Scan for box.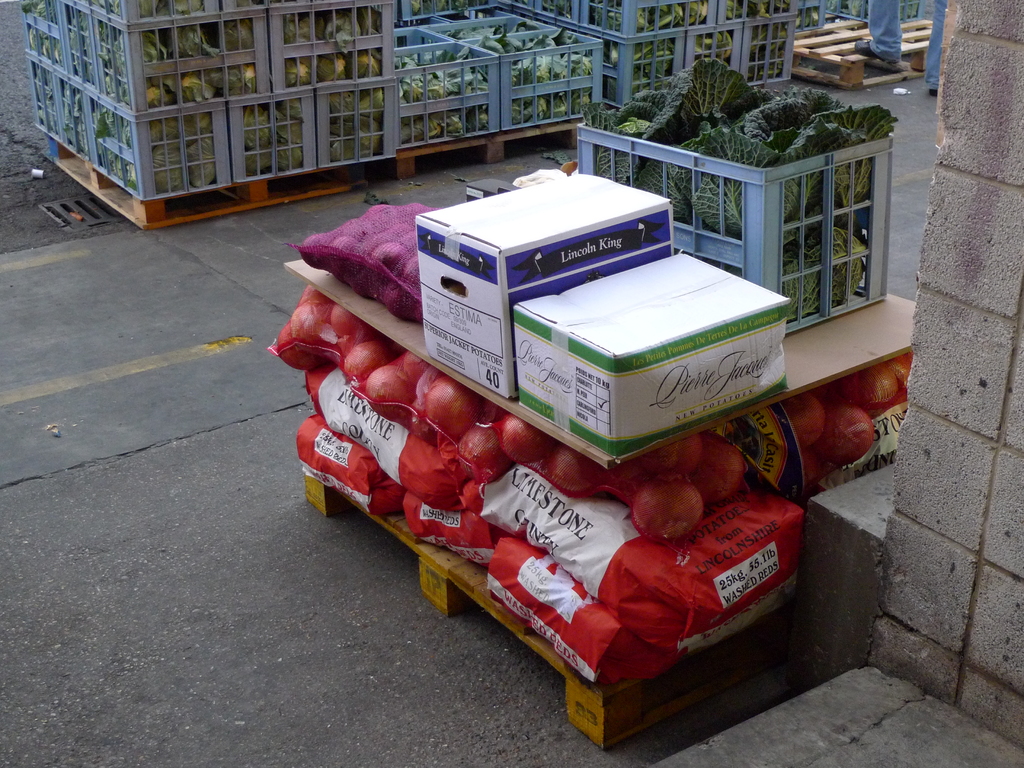
Scan result: {"left": 415, "top": 164, "right": 674, "bottom": 404}.
